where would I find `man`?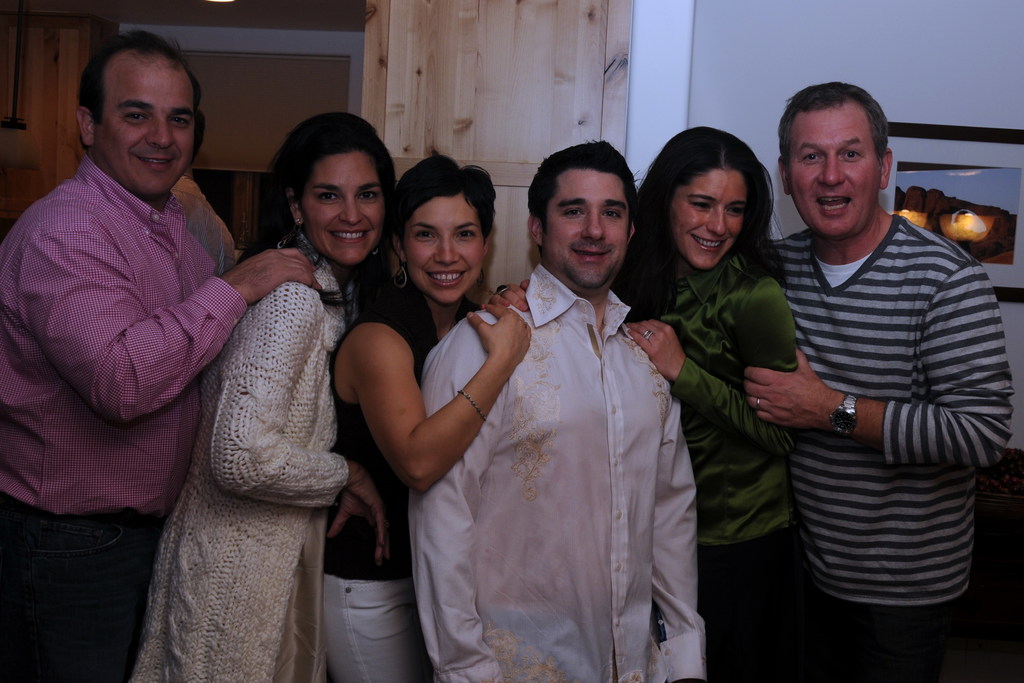
At l=742, t=73, r=1011, b=676.
